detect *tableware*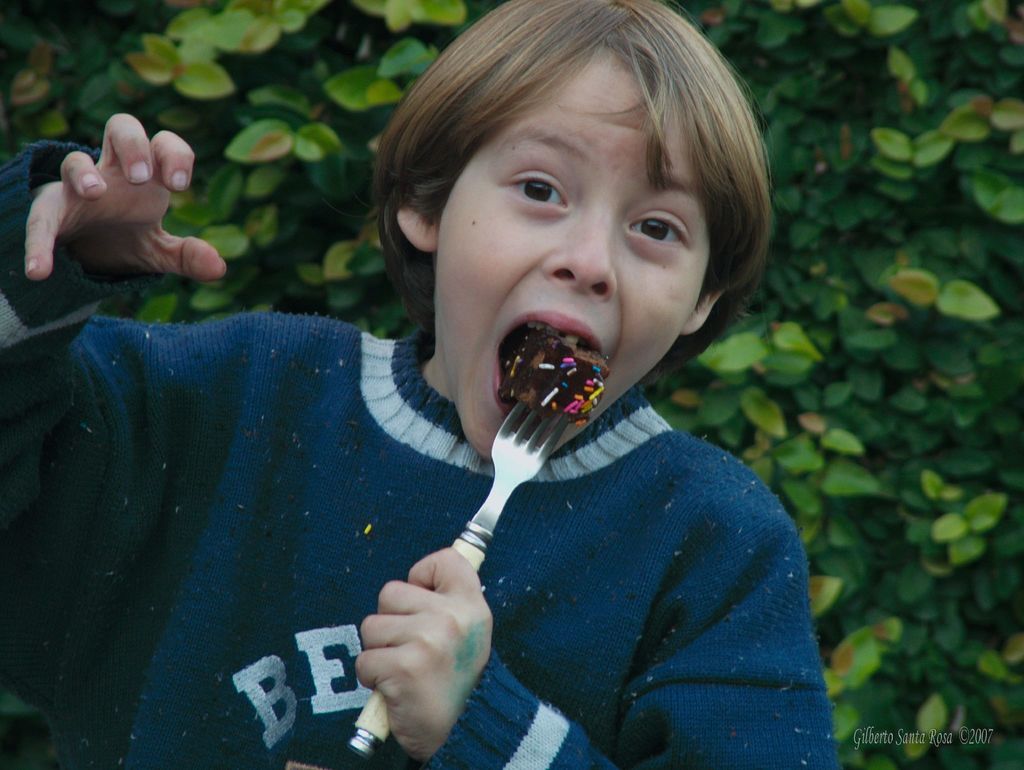
[348, 399, 568, 764]
